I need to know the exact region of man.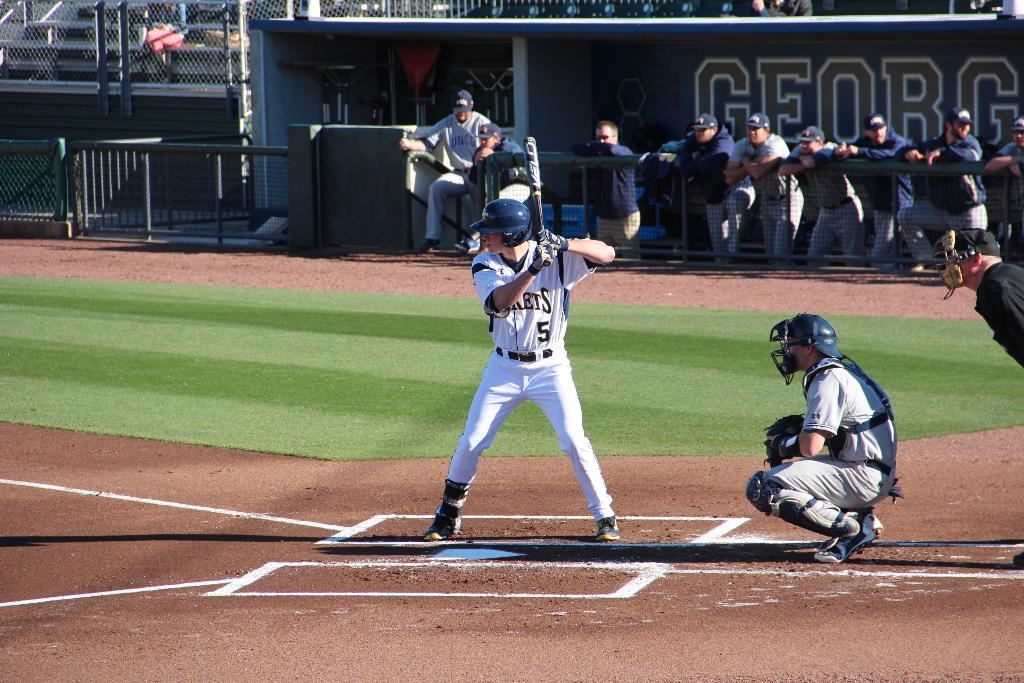
Region: [x1=834, y1=113, x2=911, y2=256].
